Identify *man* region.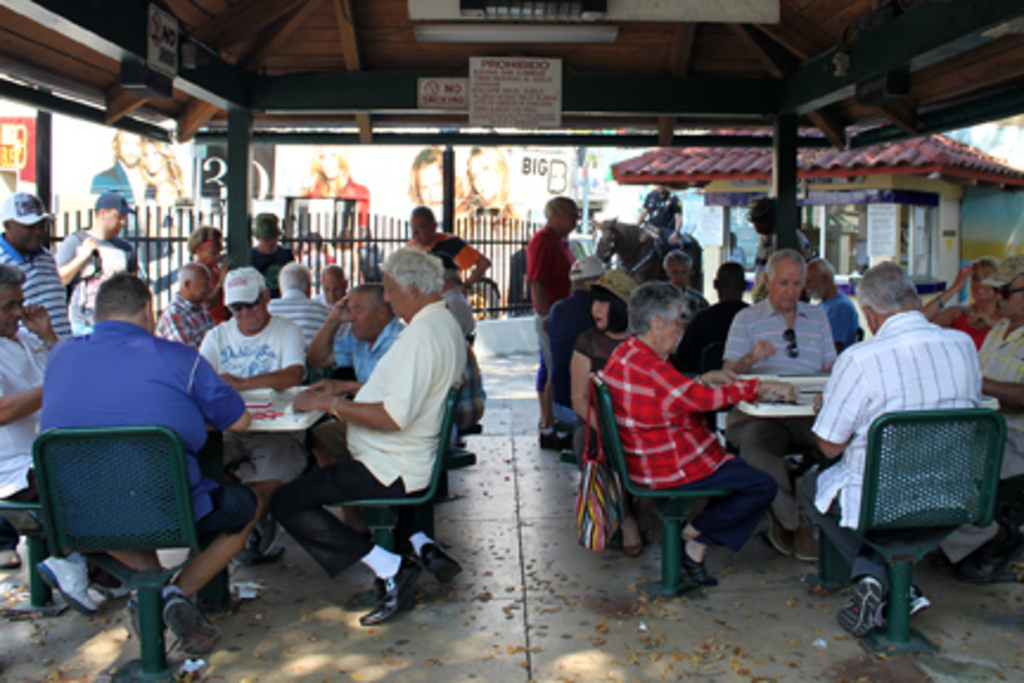
Region: select_region(57, 190, 147, 334).
